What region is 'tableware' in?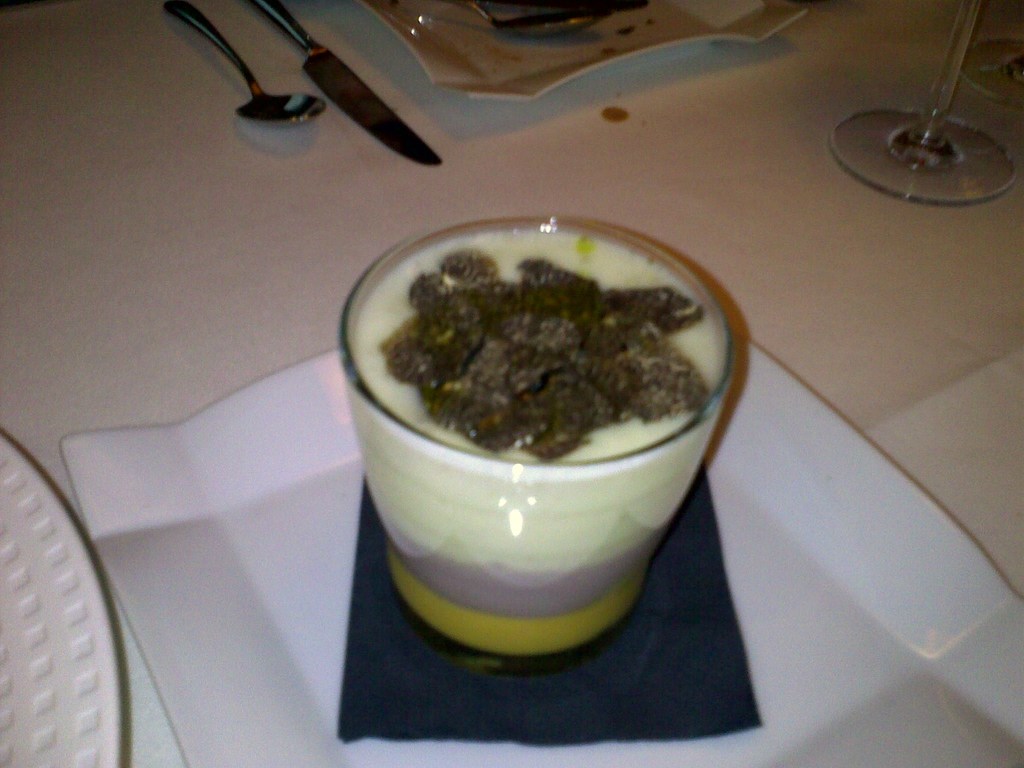
crop(242, 0, 448, 170).
